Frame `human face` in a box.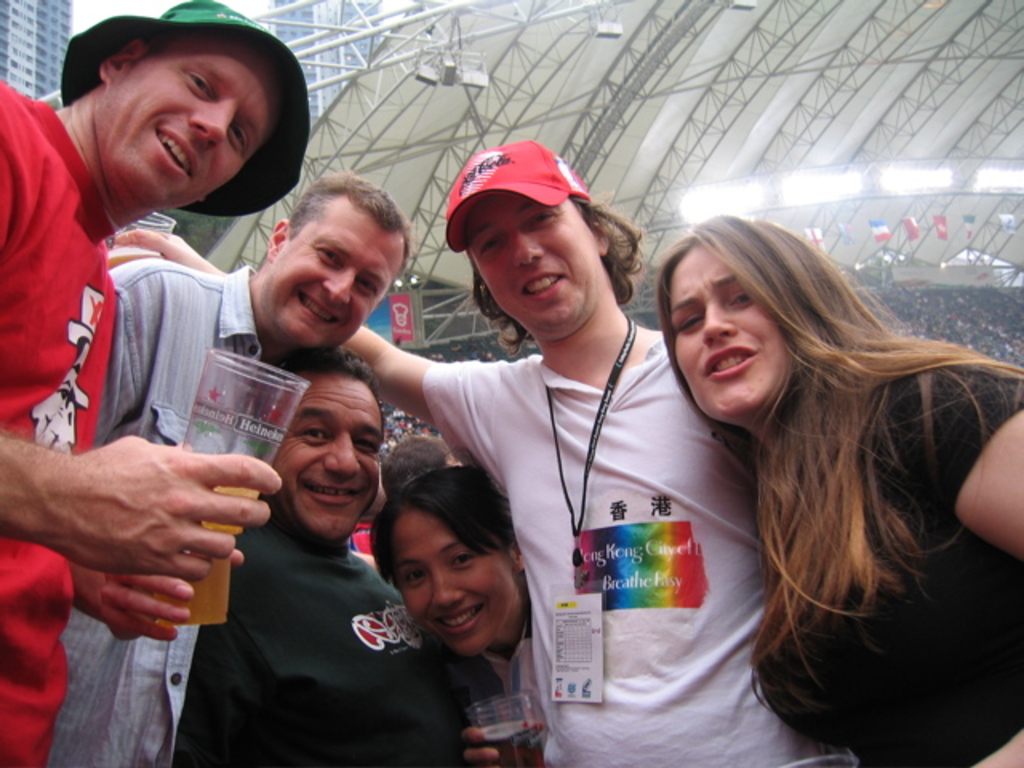
x1=461 y1=190 x2=595 y2=330.
